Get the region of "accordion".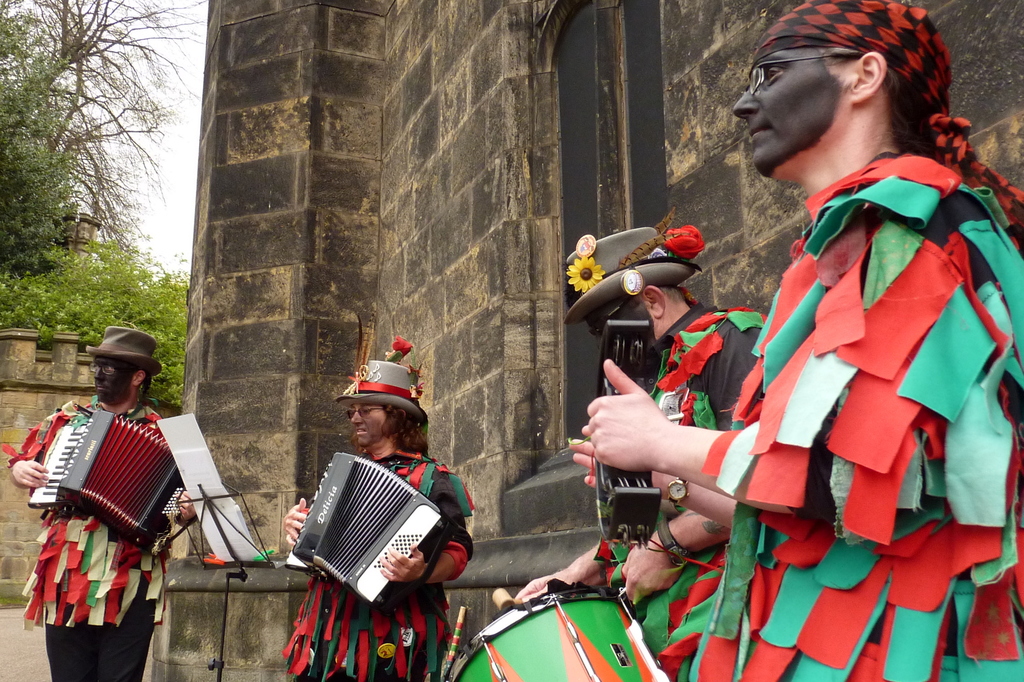
[28, 408, 181, 550].
